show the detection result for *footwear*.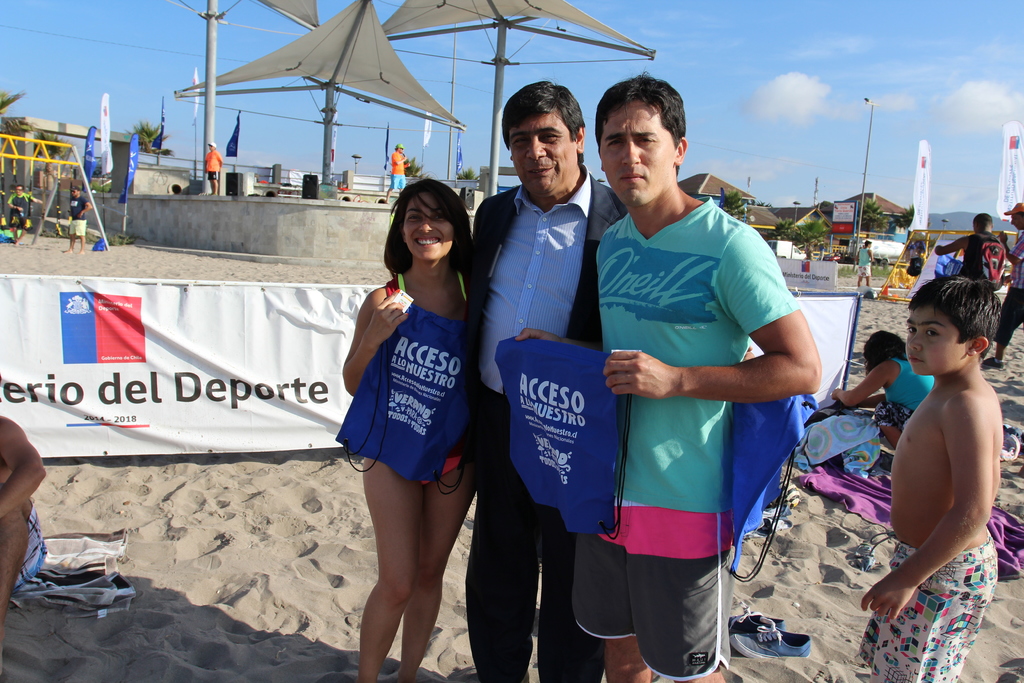
x1=720, y1=607, x2=791, y2=638.
